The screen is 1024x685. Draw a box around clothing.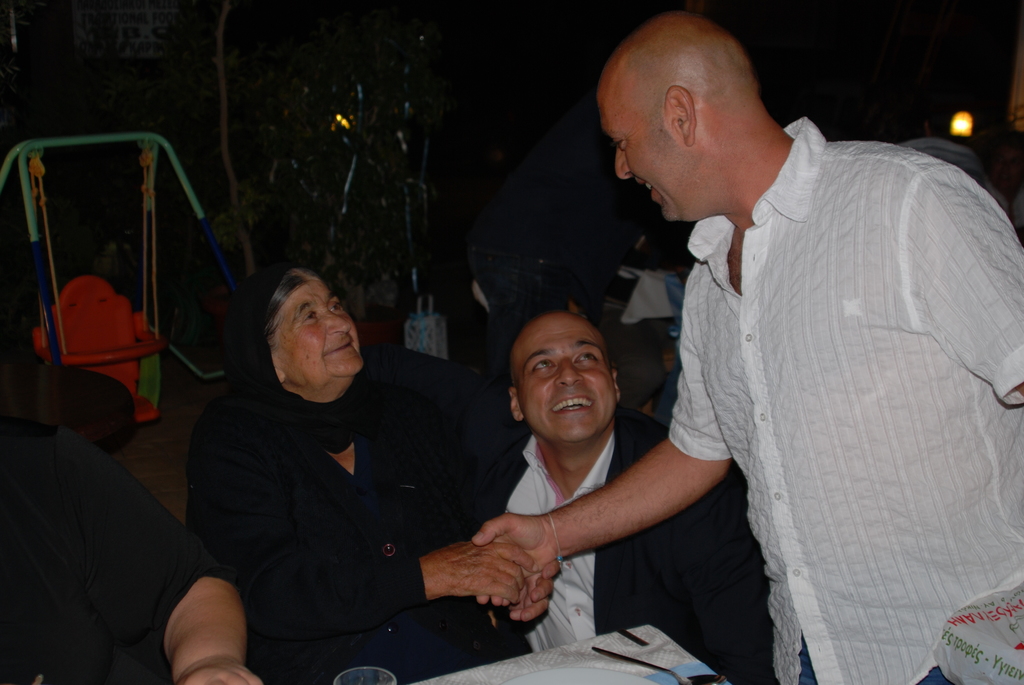
rect(598, 113, 1012, 666).
